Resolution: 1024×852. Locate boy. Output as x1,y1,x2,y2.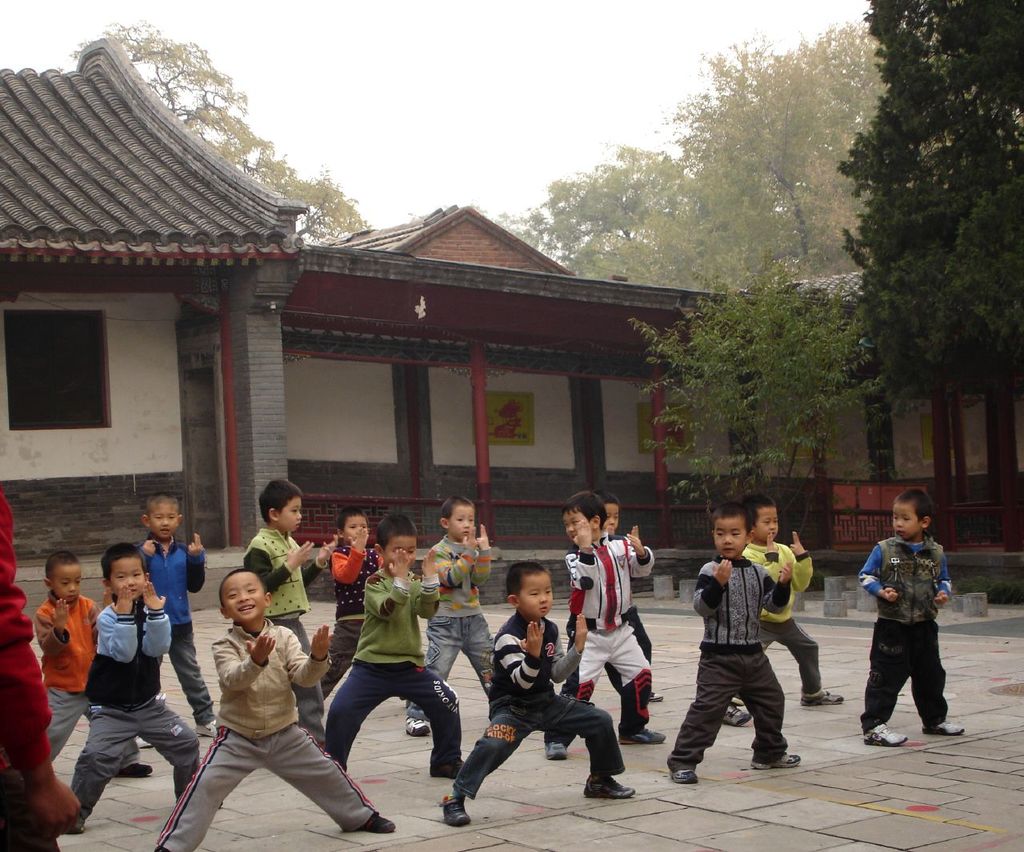
723,491,845,730.
